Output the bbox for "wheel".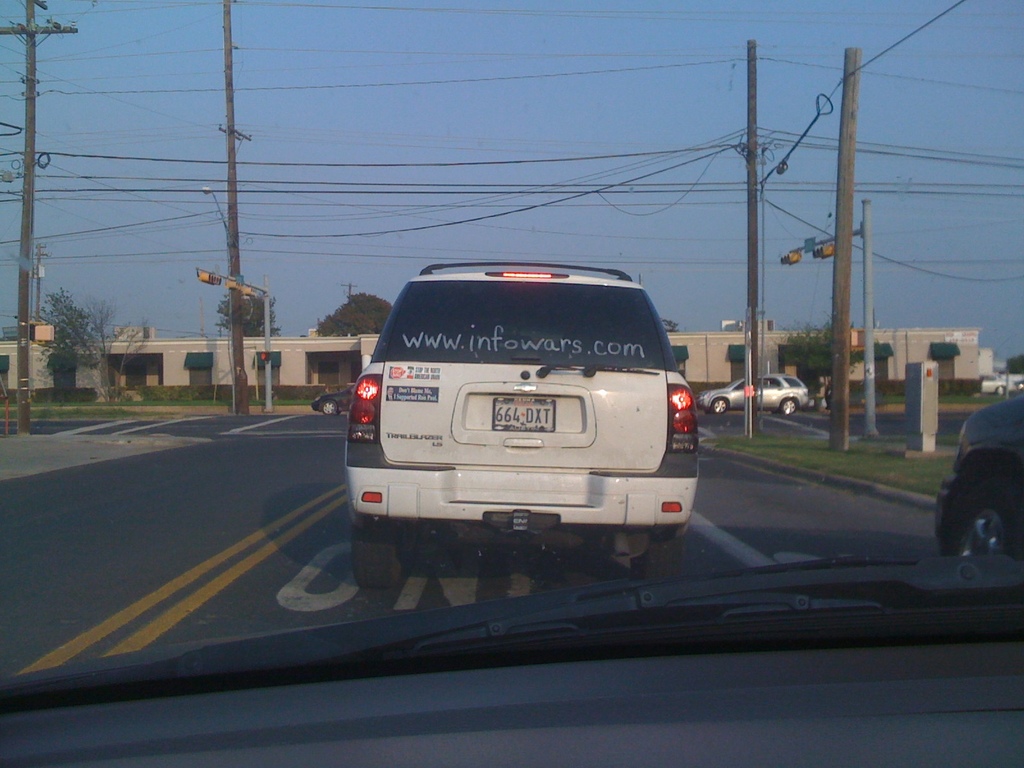
(997, 386, 1006, 396).
